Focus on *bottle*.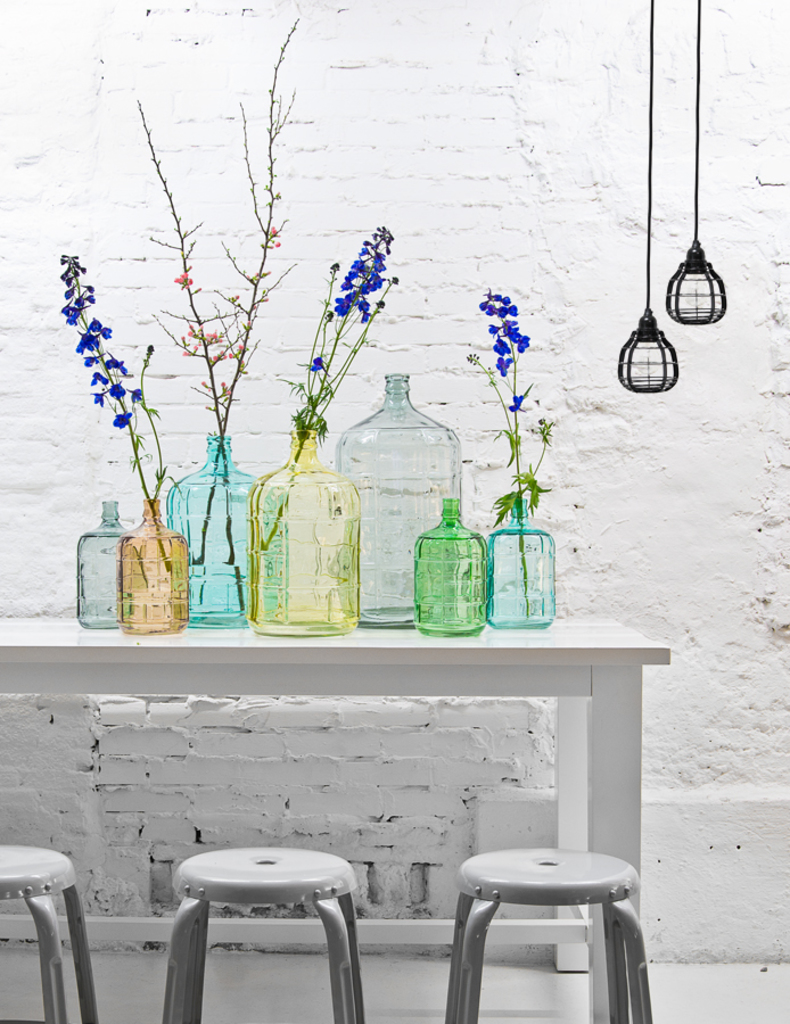
Focused at [left=329, top=370, right=474, bottom=619].
